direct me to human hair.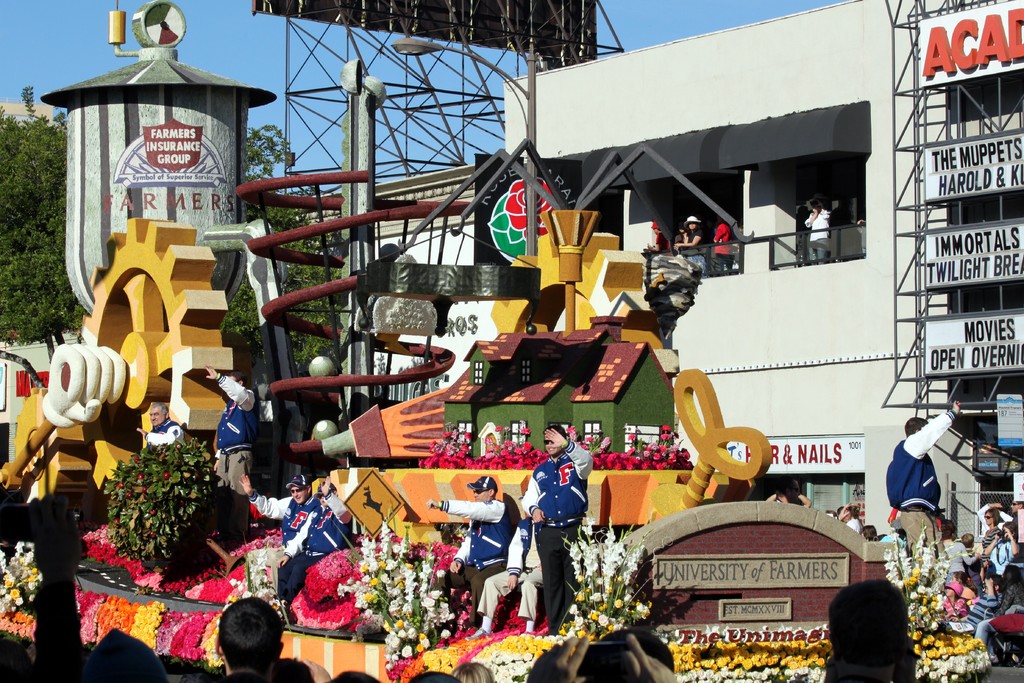
Direction: crop(222, 668, 268, 682).
